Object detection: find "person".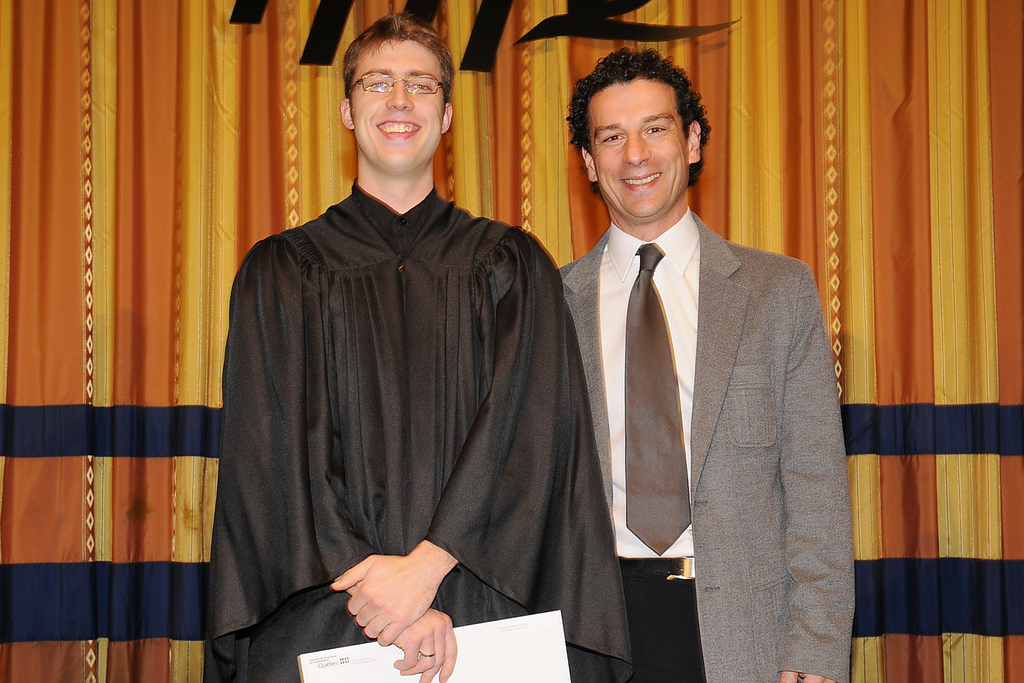
199,36,607,676.
